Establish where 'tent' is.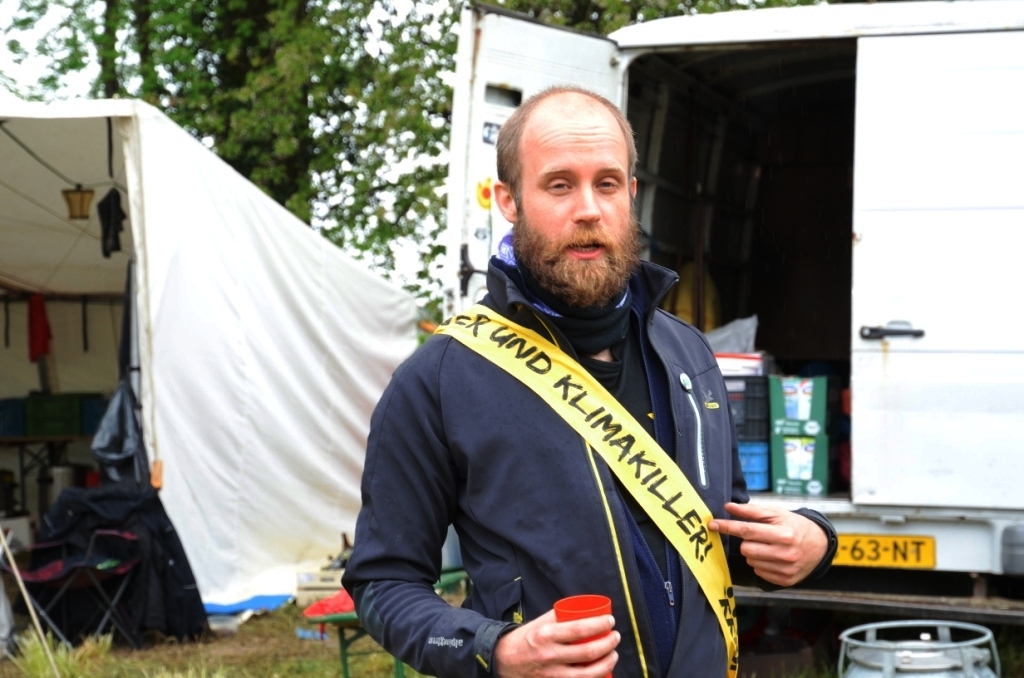
Established at {"left": 25, "top": 60, "right": 451, "bottom": 652}.
